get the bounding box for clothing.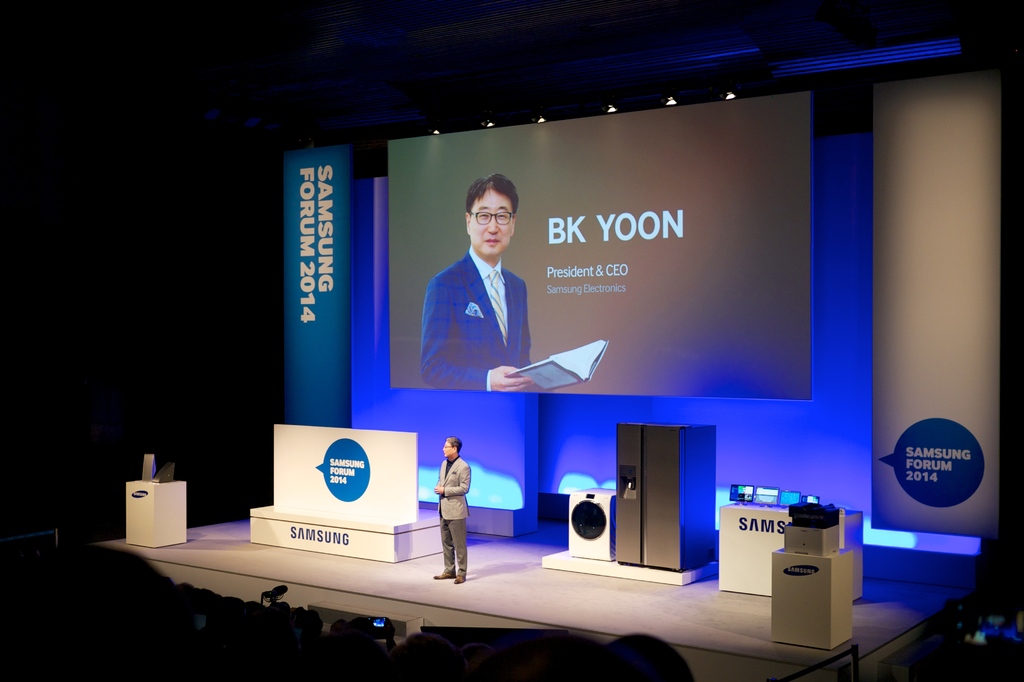
(418, 225, 548, 415).
